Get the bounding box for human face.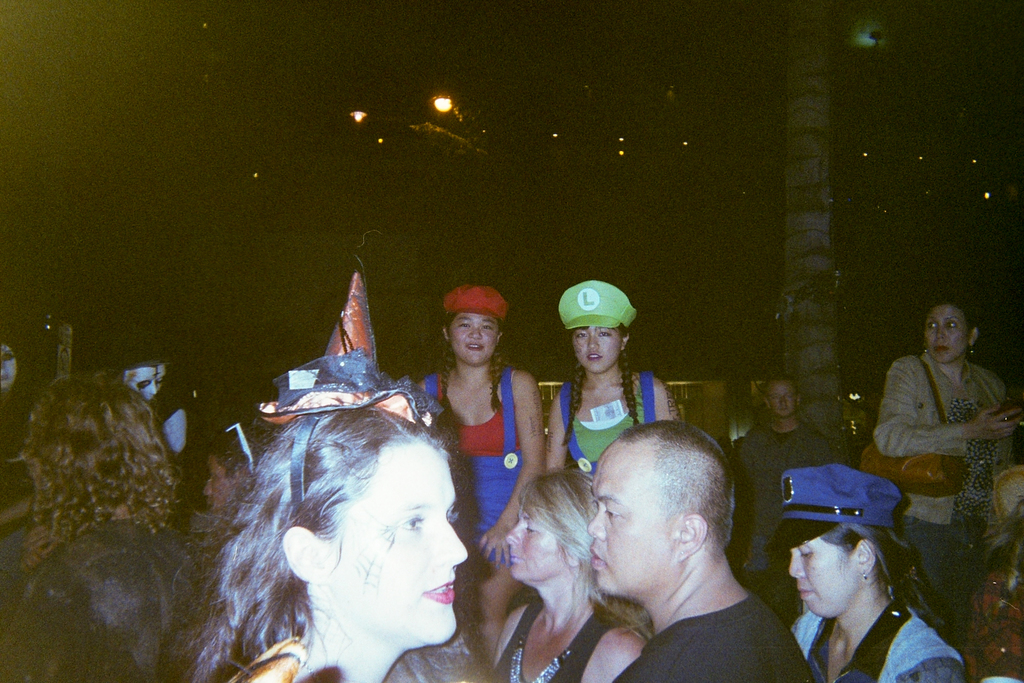
box(588, 452, 665, 596).
